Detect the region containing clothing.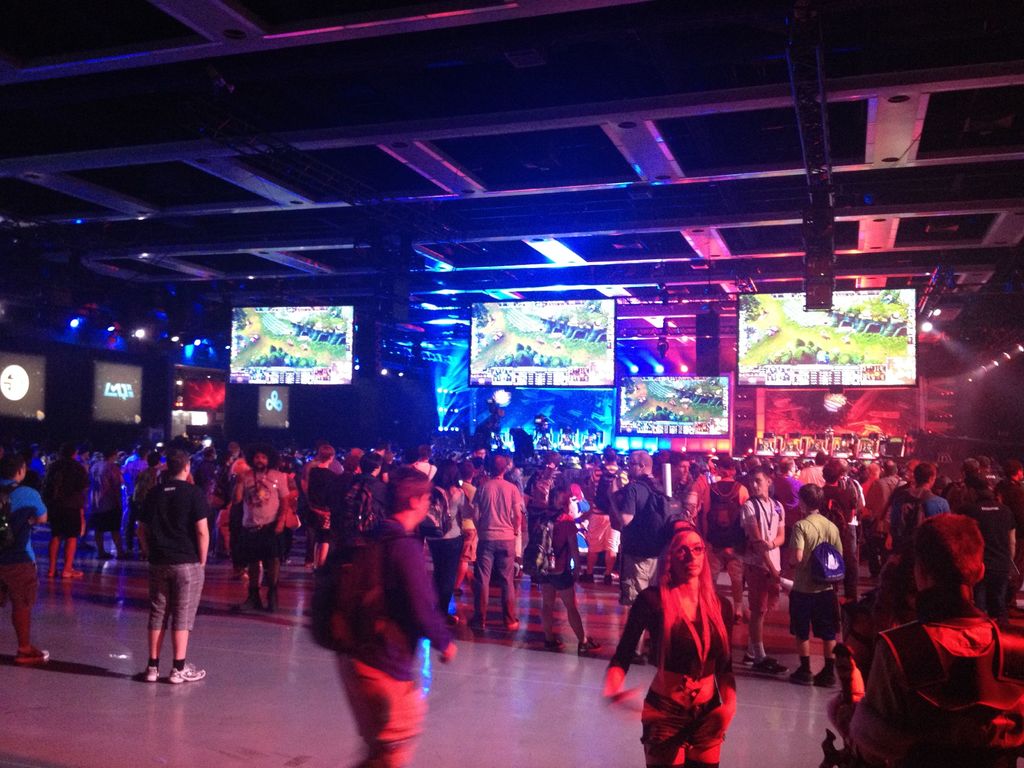
box(328, 512, 440, 767).
